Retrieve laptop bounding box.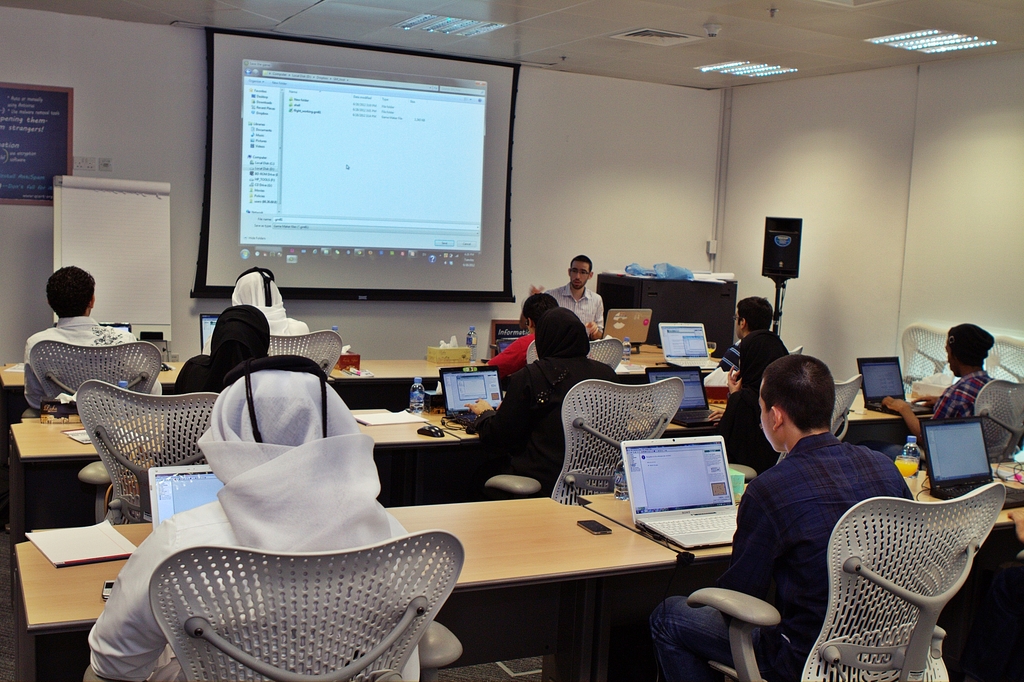
Bounding box: crop(495, 338, 516, 355).
